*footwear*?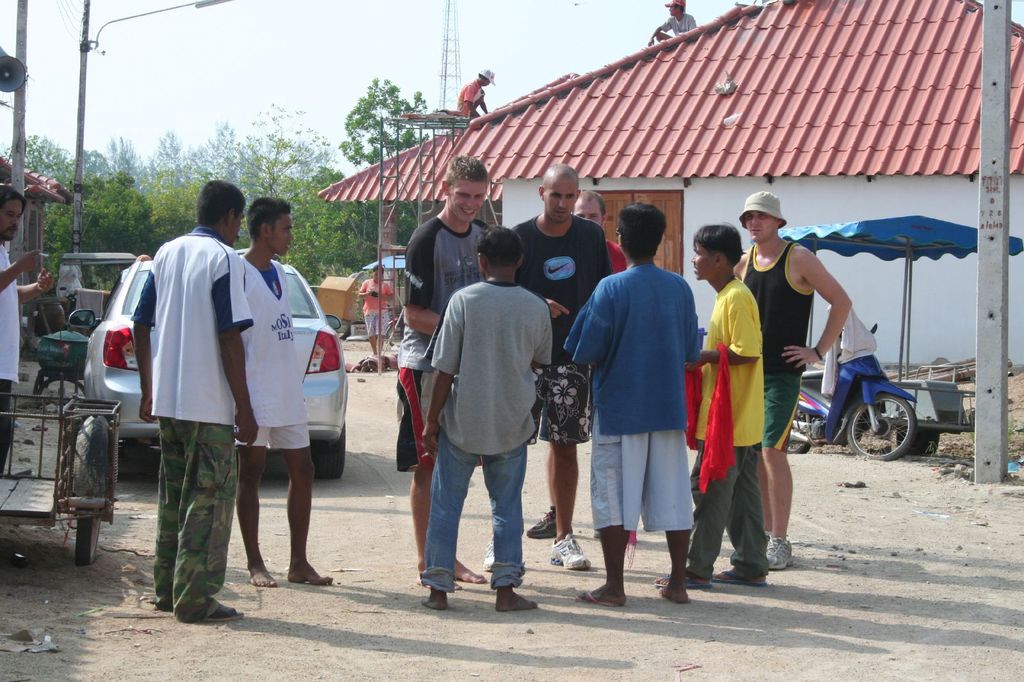
723,555,772,582
